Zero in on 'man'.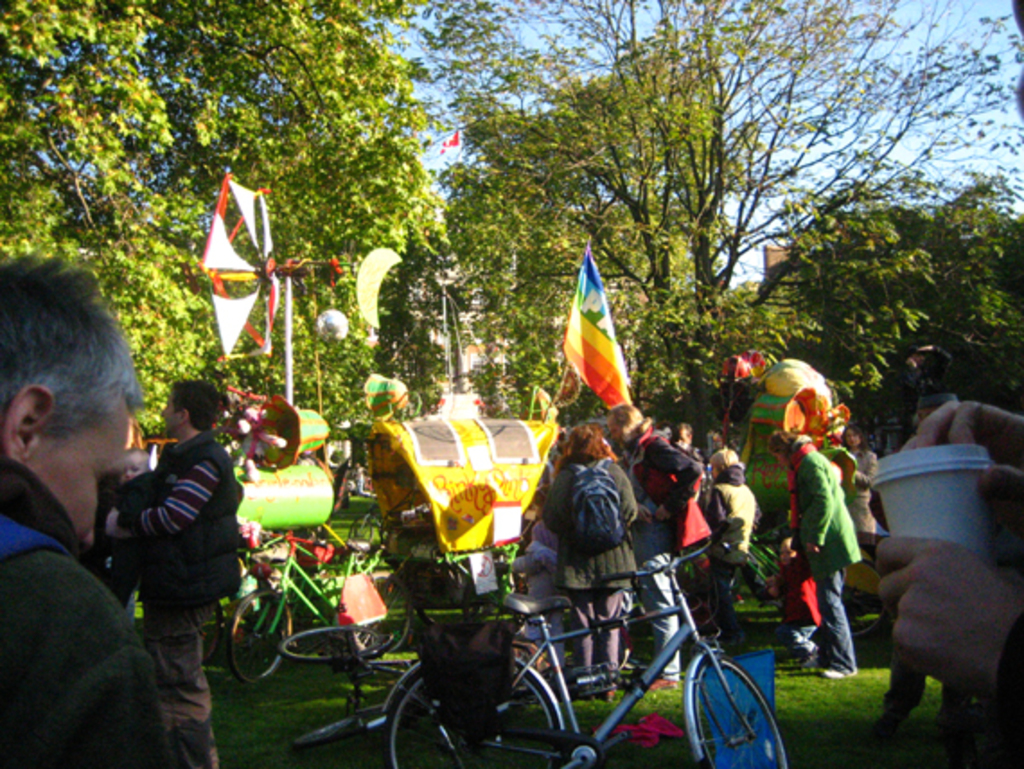
Zeroed in: select_region(857, 401, 1022, 767).
